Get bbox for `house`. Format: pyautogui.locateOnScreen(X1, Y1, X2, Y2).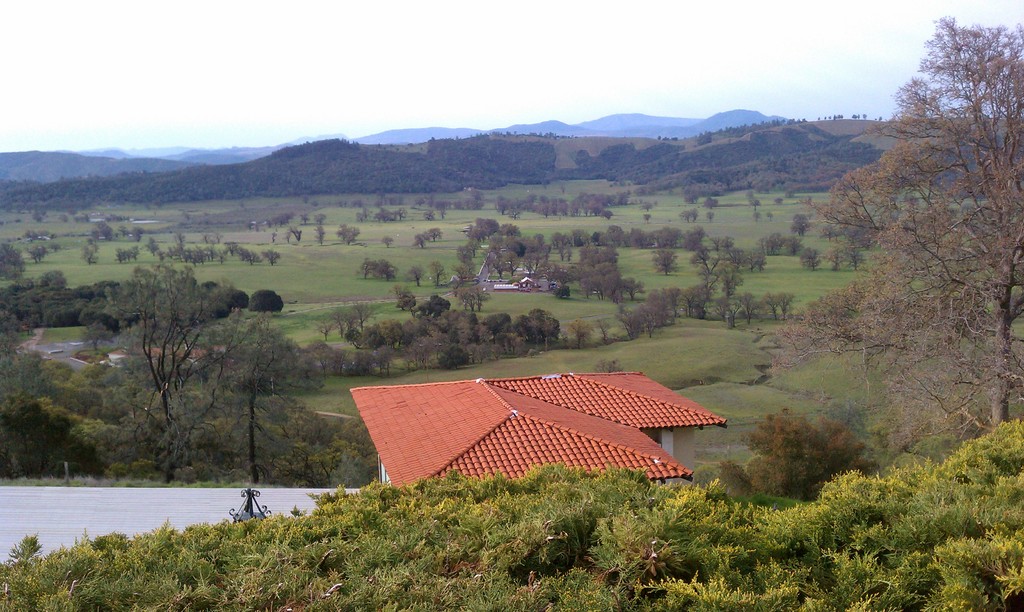
pyautogui.locateOnScreen(516, 271, 554, 292).
